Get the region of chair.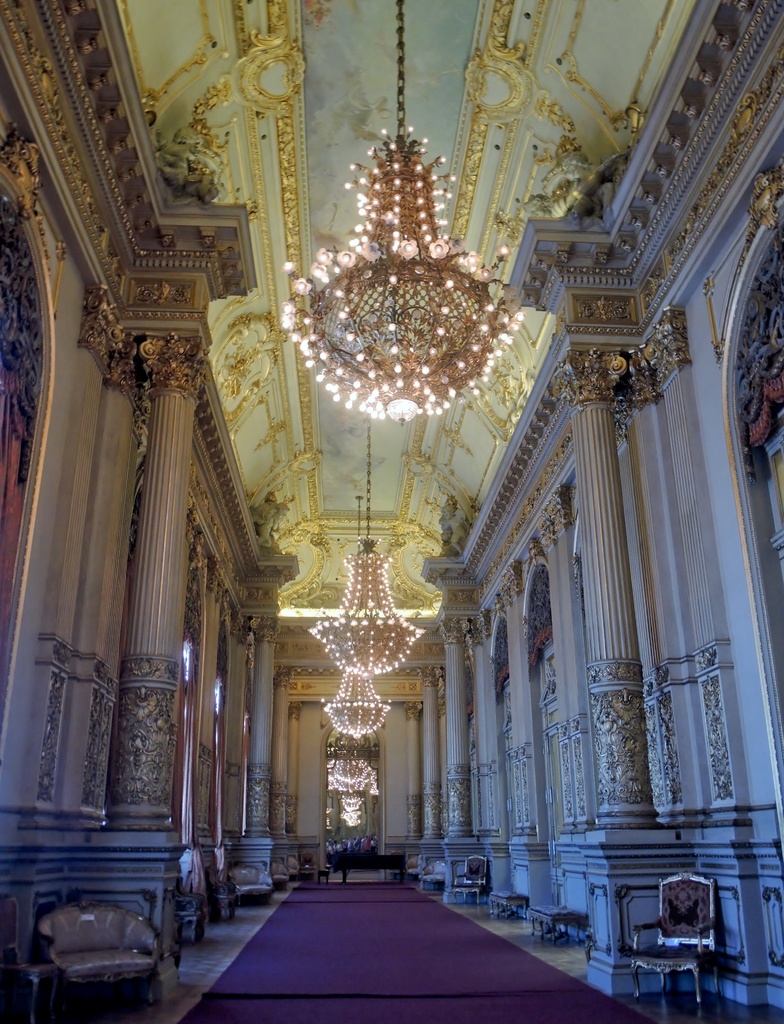
[420,867,448,889].
